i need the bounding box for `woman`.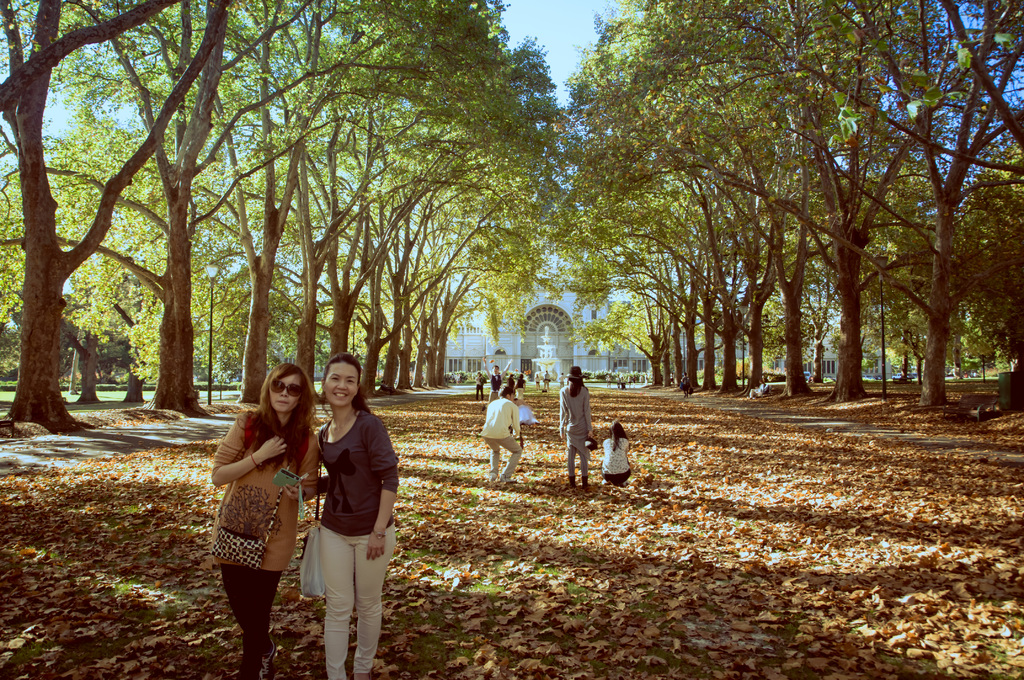
Here it is: rect(557, 366, 595, 490).
